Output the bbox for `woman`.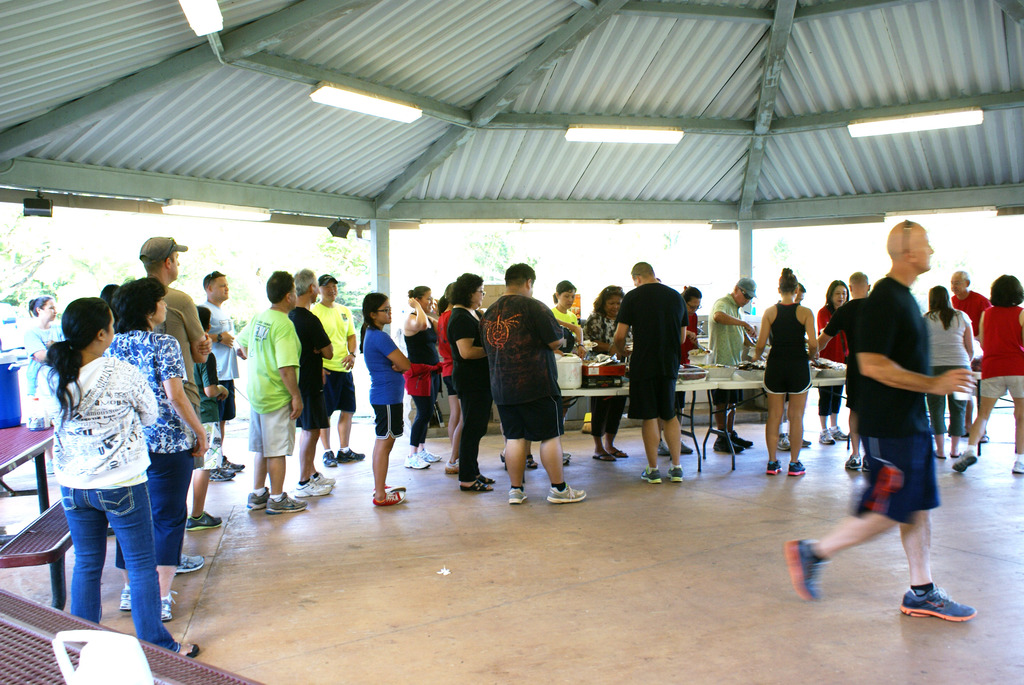
box(921, 283, 972, 459).
